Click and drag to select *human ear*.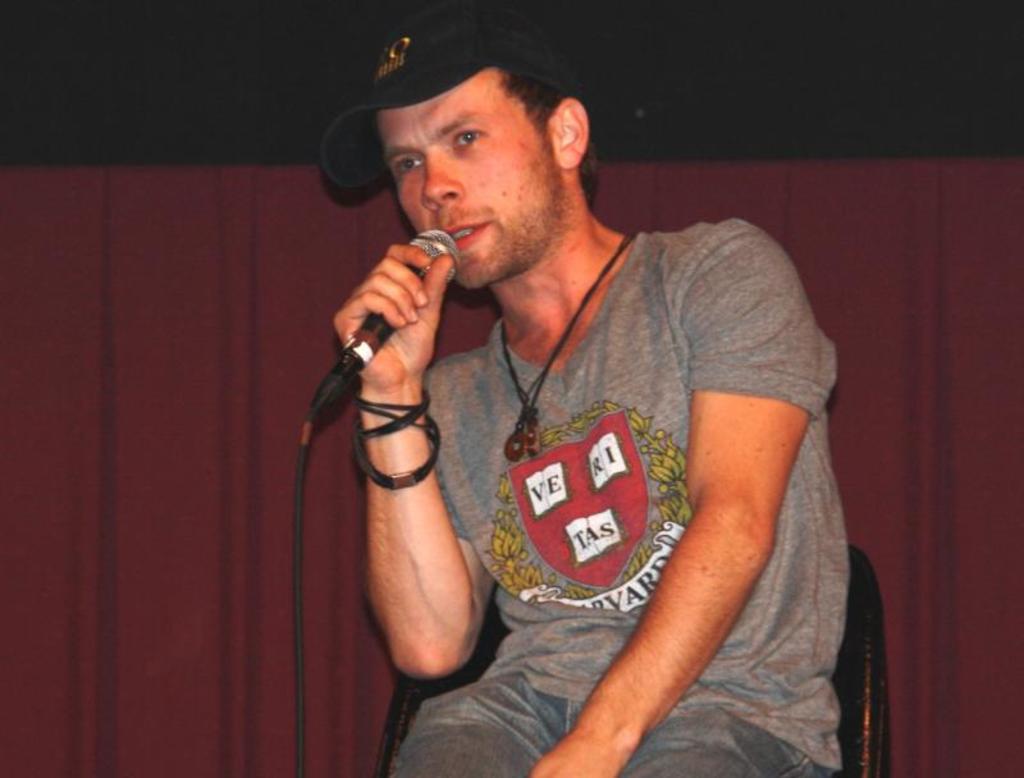
Selection: crop(550, 99, 591, 169).
